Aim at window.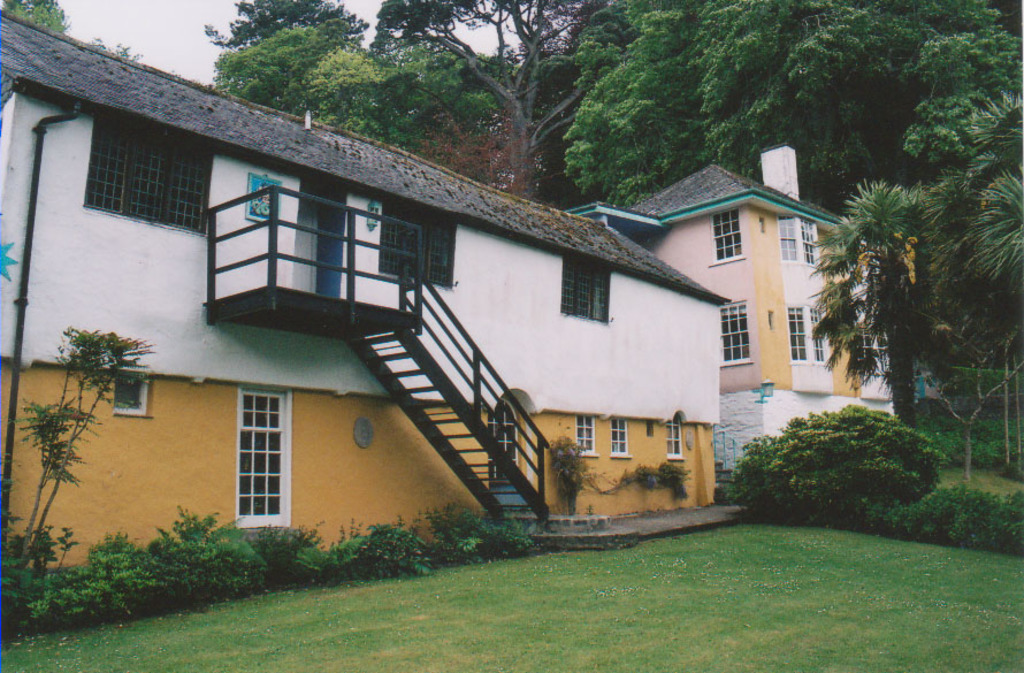
Aimed at l=548, t=248, r=618, b=332.
